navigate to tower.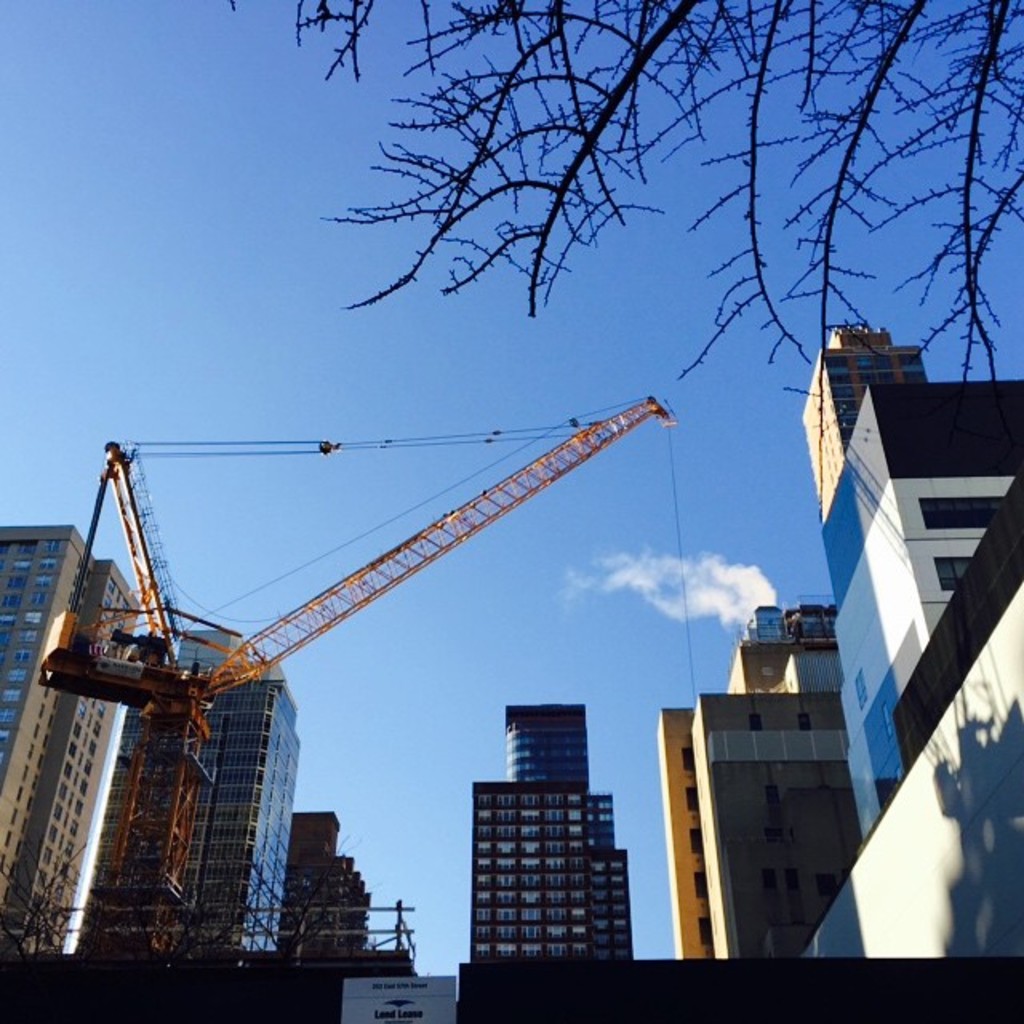
Navigation target: 819/310/920/522.
